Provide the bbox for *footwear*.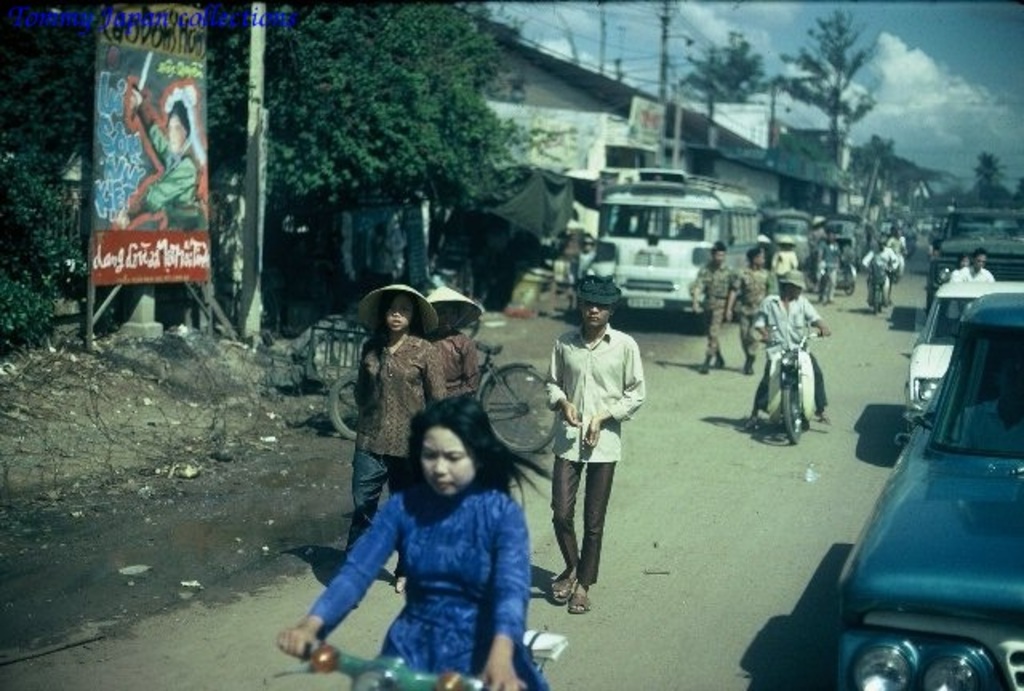
BBox(816, 416, 830, 424).
